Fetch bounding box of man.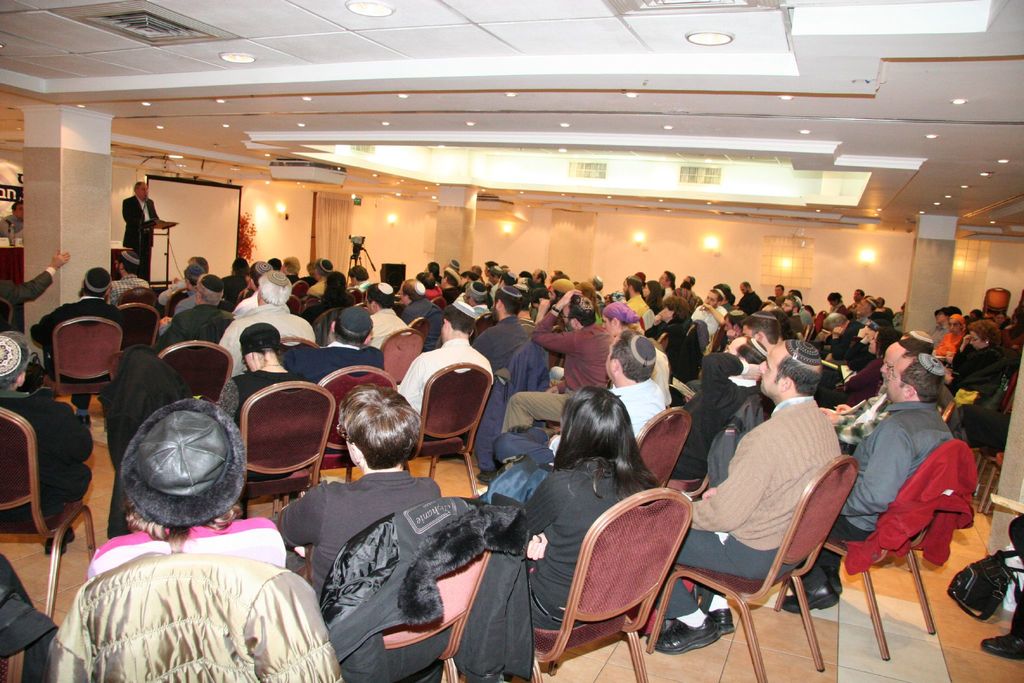
Bbox: detection(660, 269, 676, 298).
